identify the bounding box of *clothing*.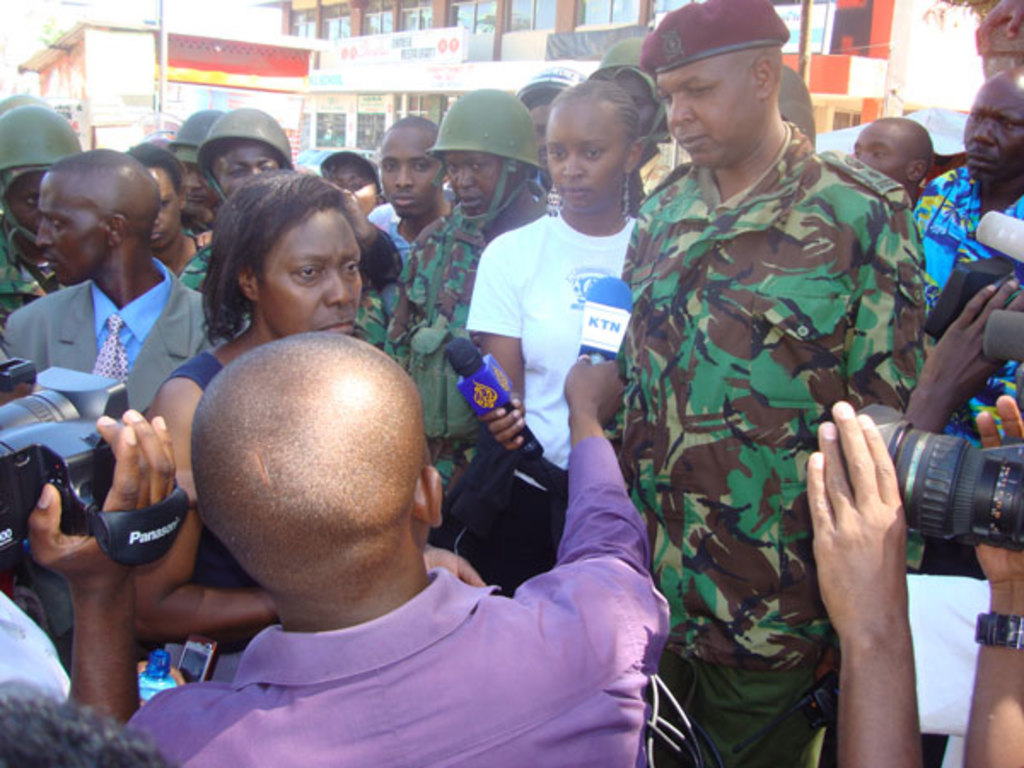
region(350, 282, 410, 350).
